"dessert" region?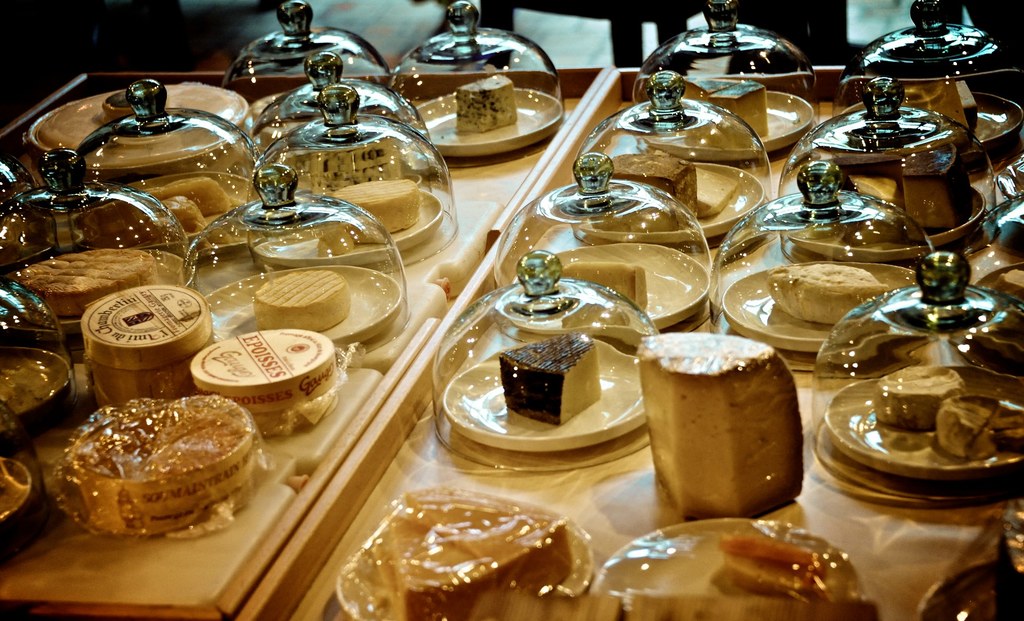
bbox=(617, 514, 823, 620)
